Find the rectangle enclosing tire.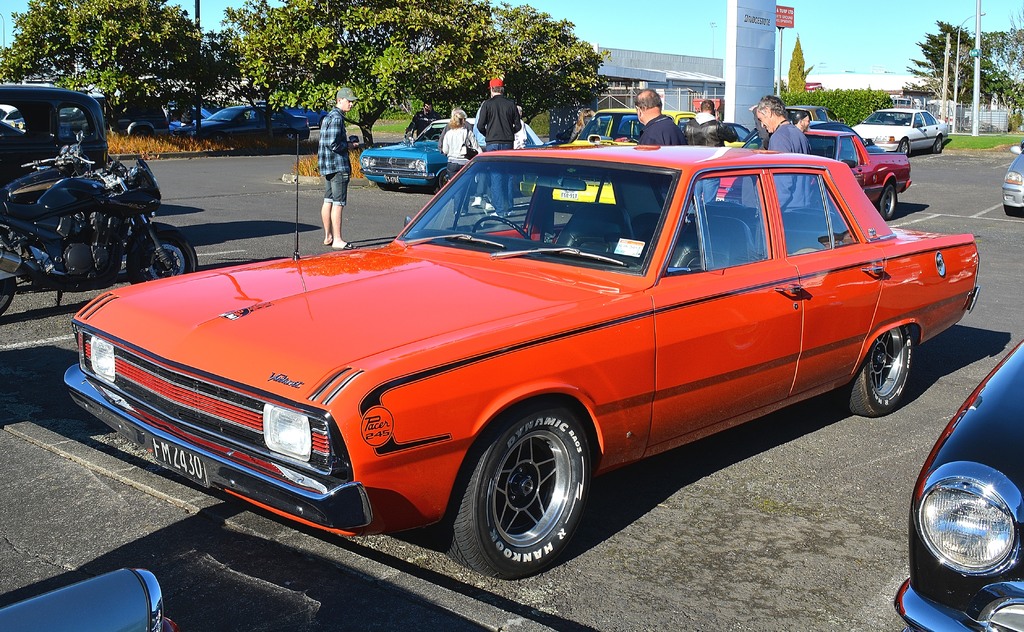
<region>122, 122, 141, 133</region>.
